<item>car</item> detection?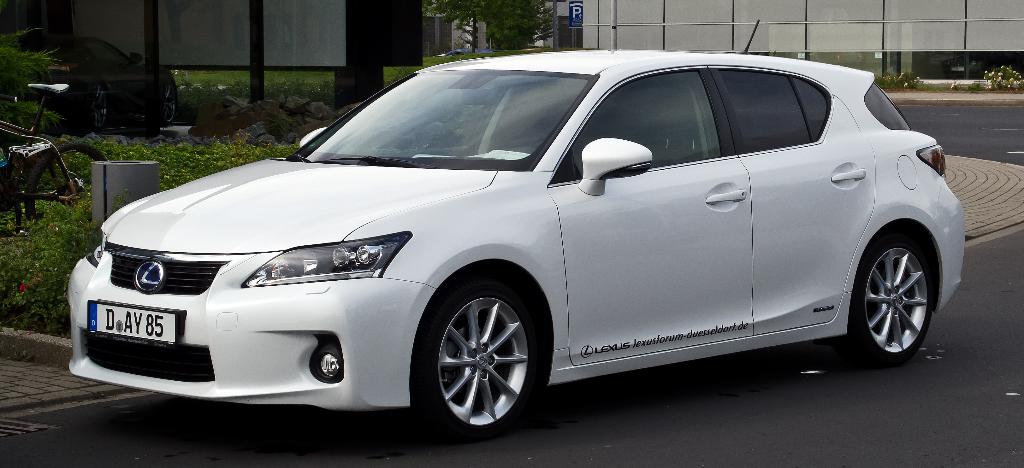
[x1=65, y1=20, x2=966, y2=439]
